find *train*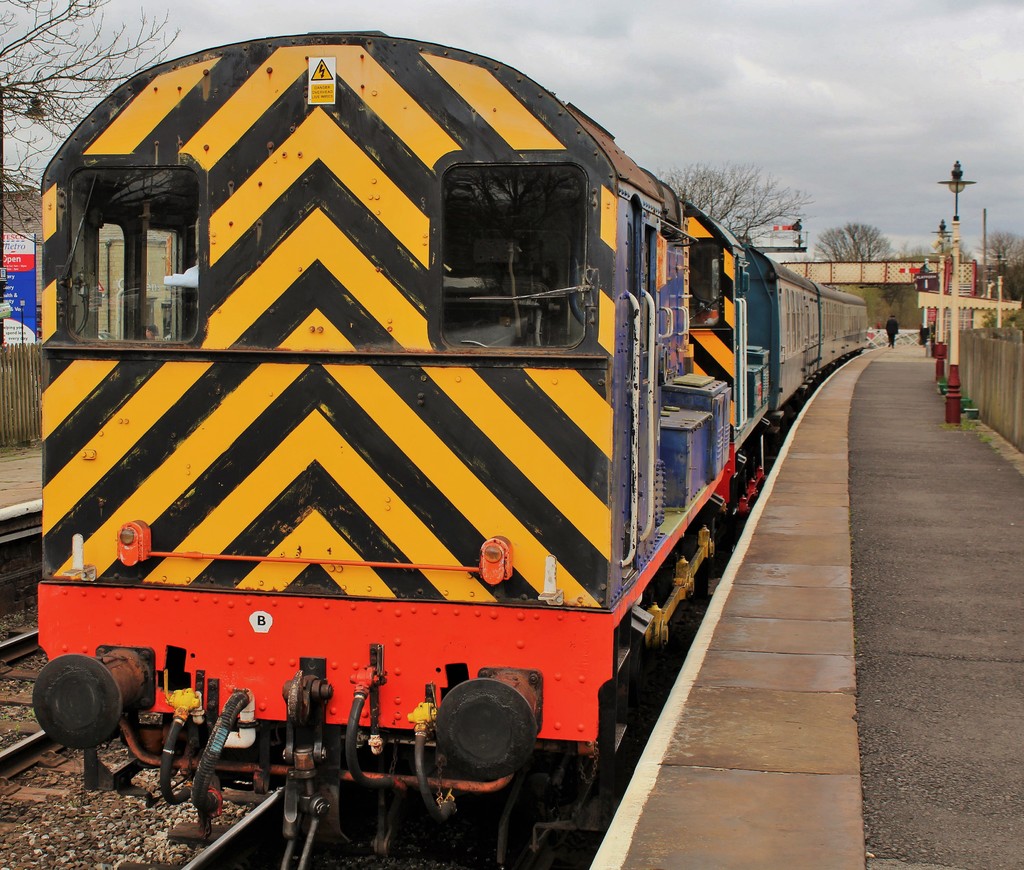
l=33, t=31, r=870, b=869
